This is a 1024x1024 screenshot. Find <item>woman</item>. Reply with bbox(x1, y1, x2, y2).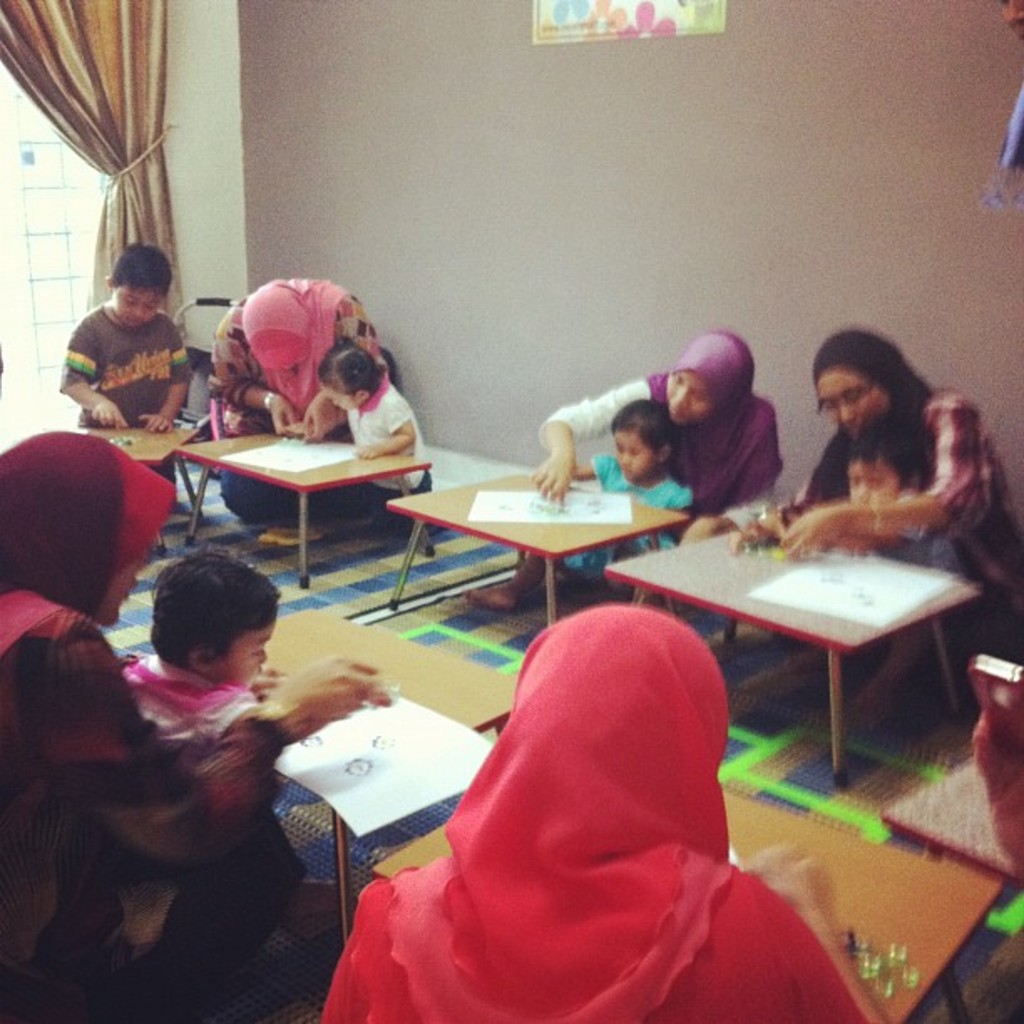
bbox(731, 330, 1022, 643).
